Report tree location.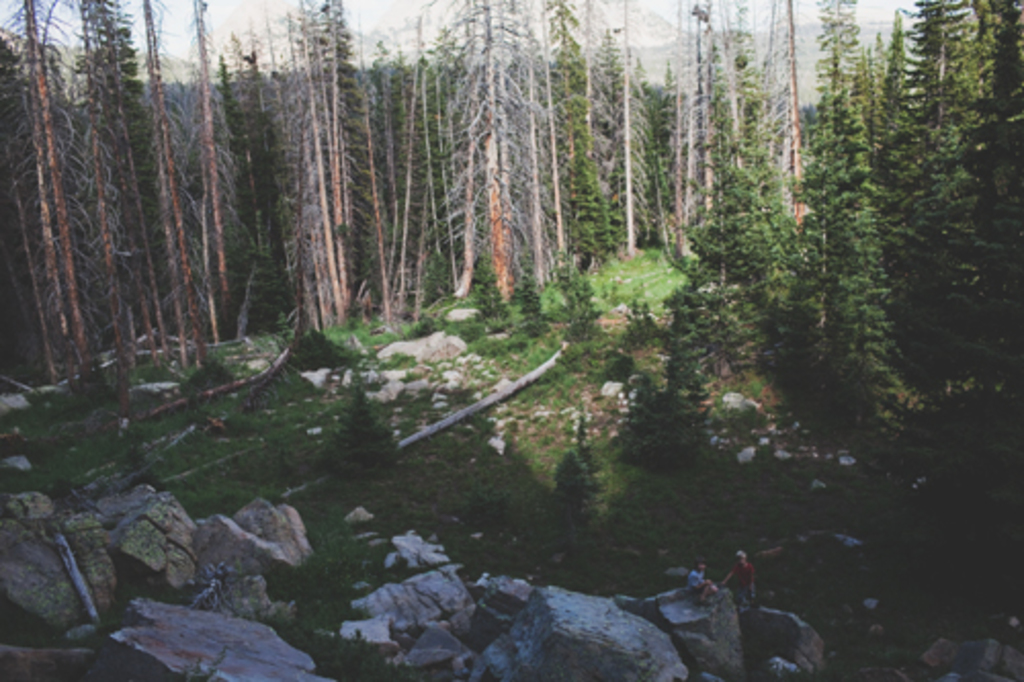
Report: (233, 39, 268, 363).
